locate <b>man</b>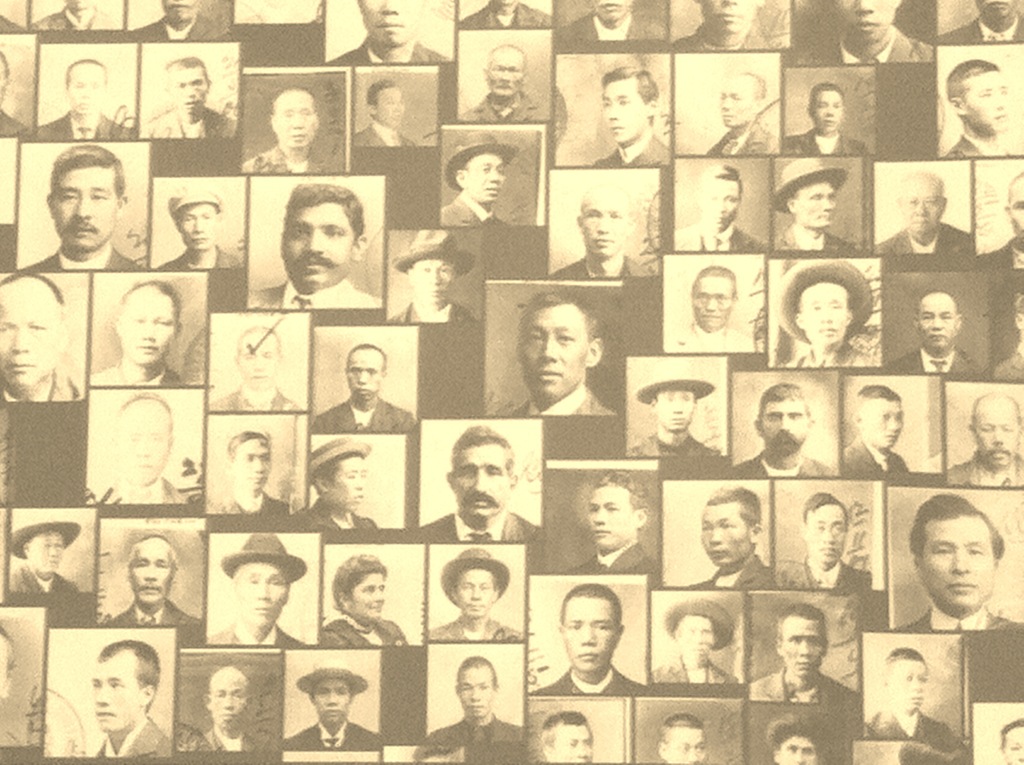
(left=177, top=661, right=279, bottom=751)
